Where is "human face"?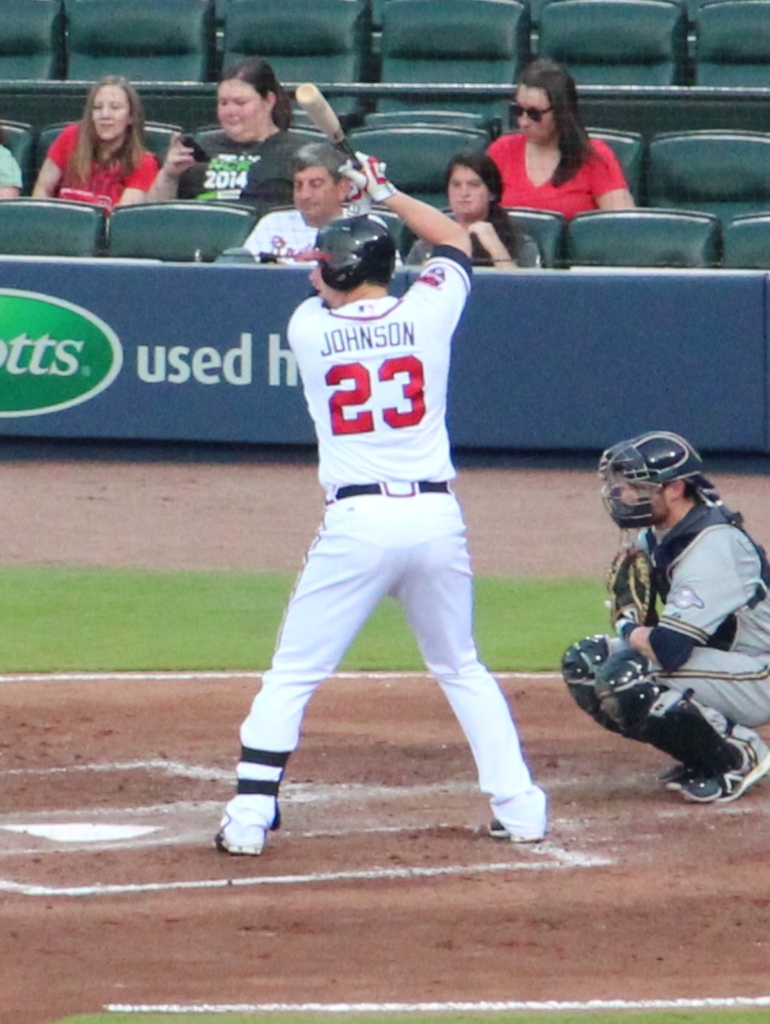
<box>509,85,555,139</box>.
